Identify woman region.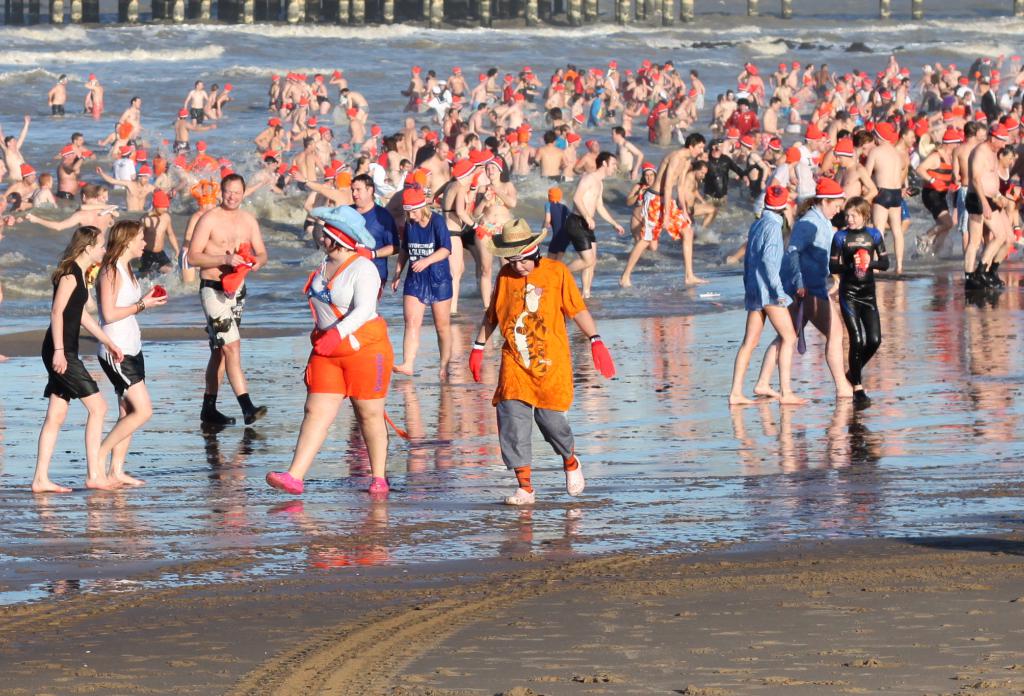
Region: l=271, t=73, r=278, b=115.
